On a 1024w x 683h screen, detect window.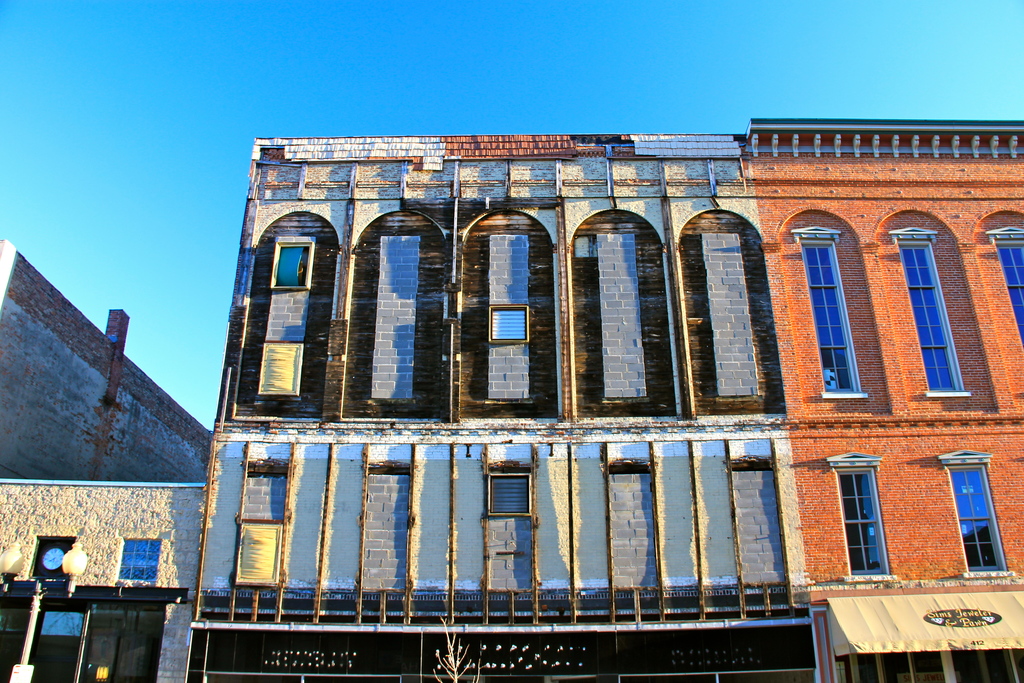
BBox(489, 302, 531, 352).
